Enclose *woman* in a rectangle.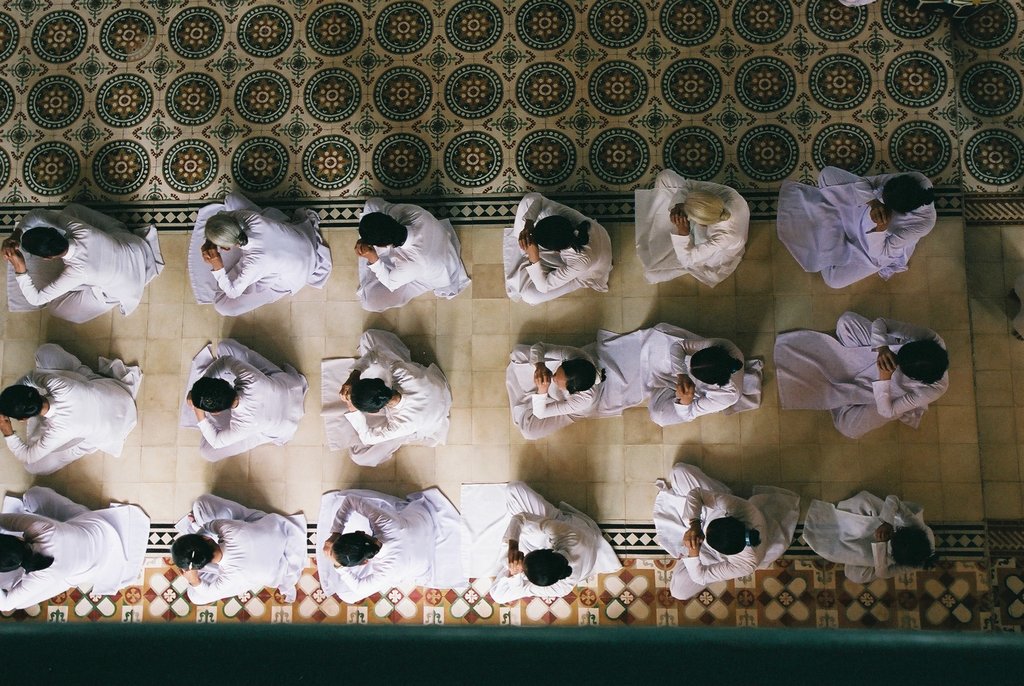
{"x1": 500, "y1": 192, "x2": 612, "y2": 305}.
